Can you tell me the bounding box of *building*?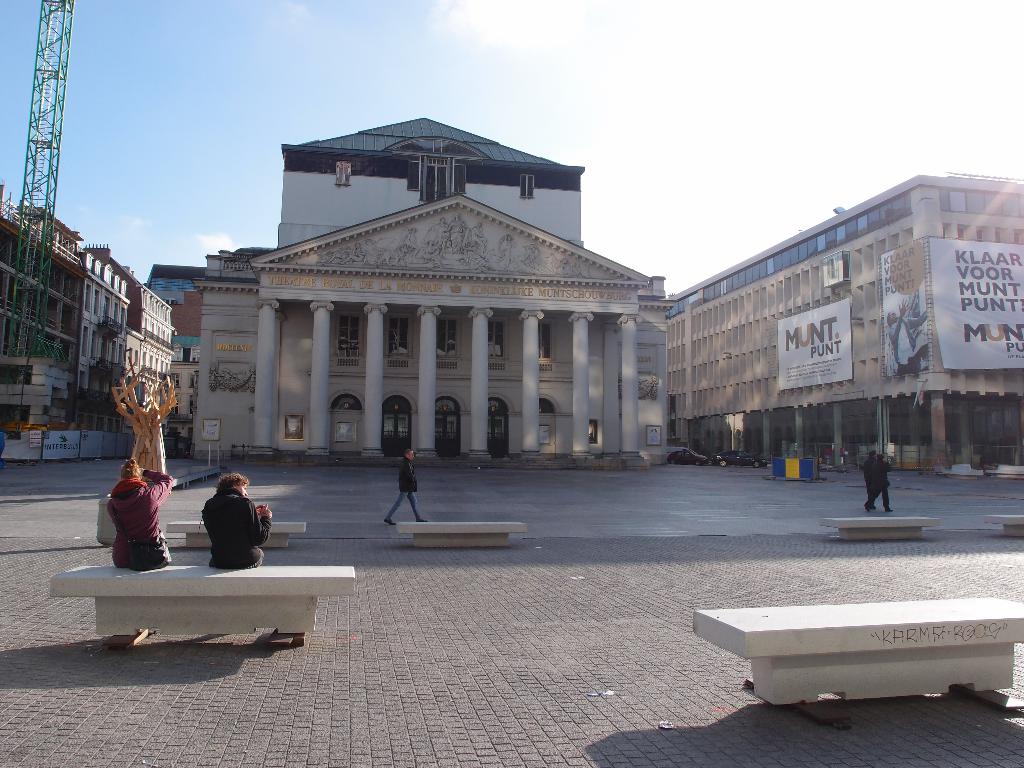
[671,180,1023,477].
